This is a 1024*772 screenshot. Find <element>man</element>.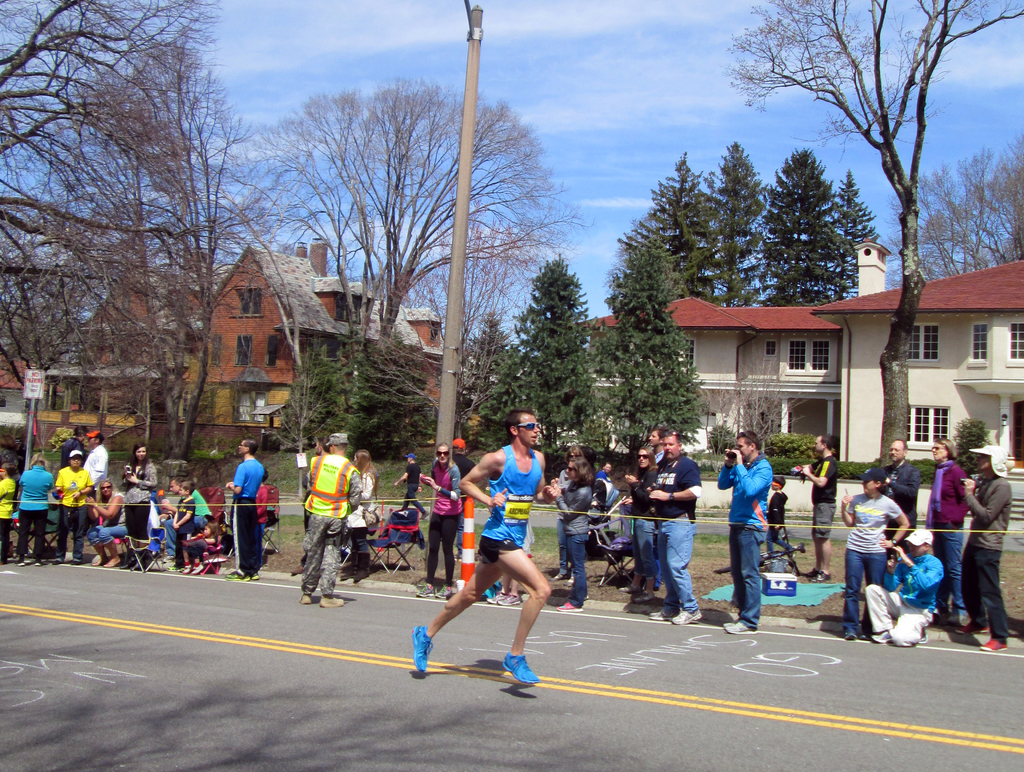
Bounding box: {"x1": 419, "y1": 412, "x2": 561, "y2": 686}.
